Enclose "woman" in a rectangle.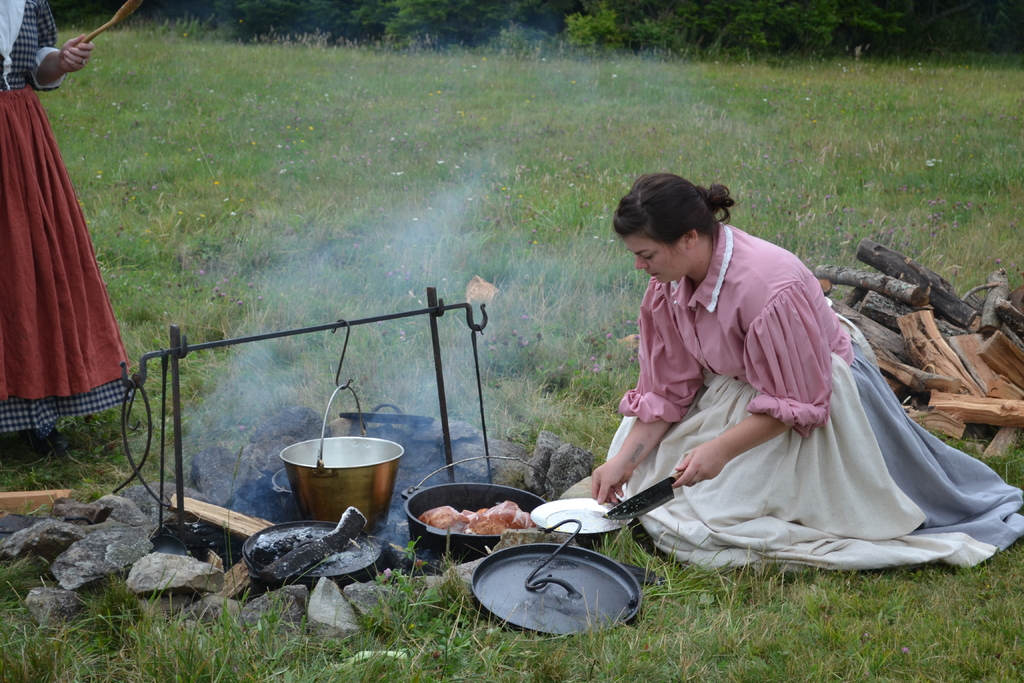
(0,0,144,442).
